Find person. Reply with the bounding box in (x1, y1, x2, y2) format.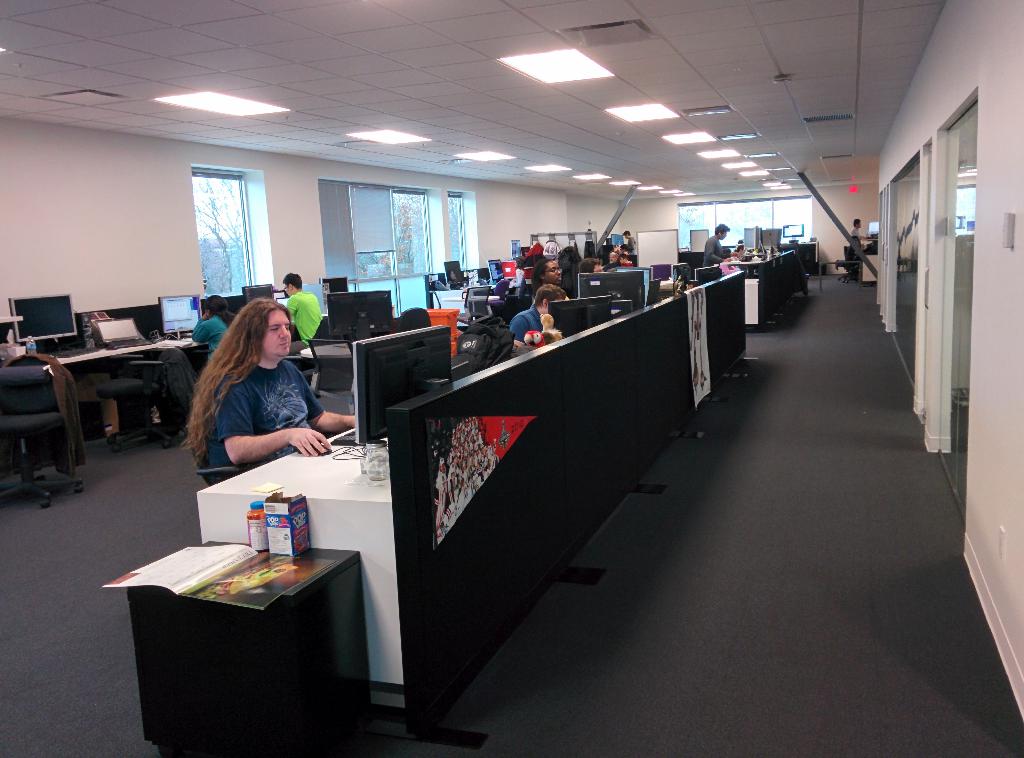
(503, 282, 577, 350).
